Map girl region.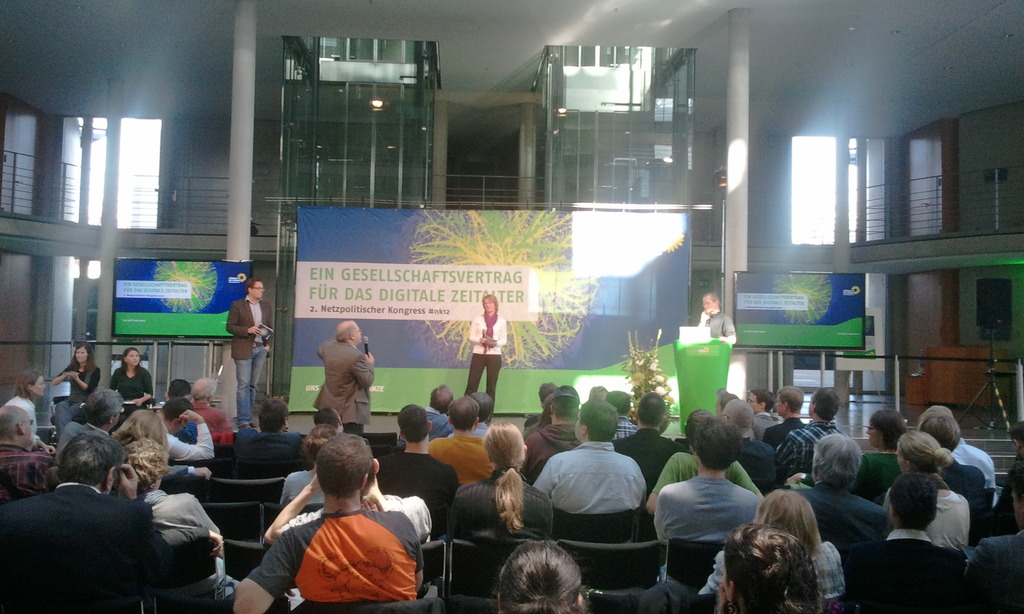
Mapped to bbox=[881, 432, 970, 547].
